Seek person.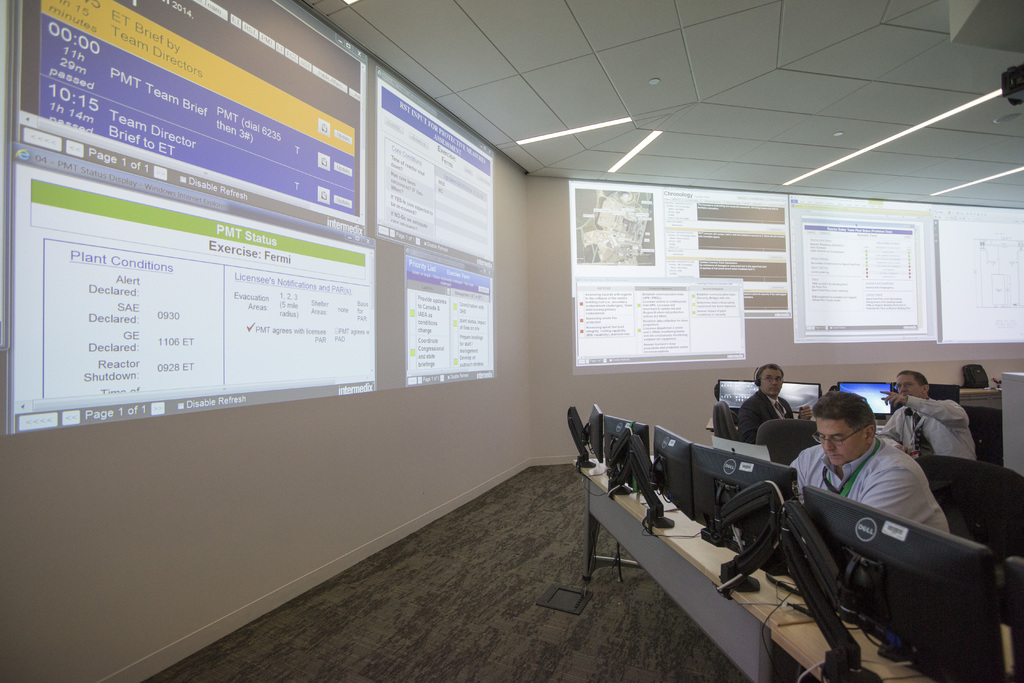
{"x1": 879, "y1": 370, "x2": 979, "y2": 461}.
